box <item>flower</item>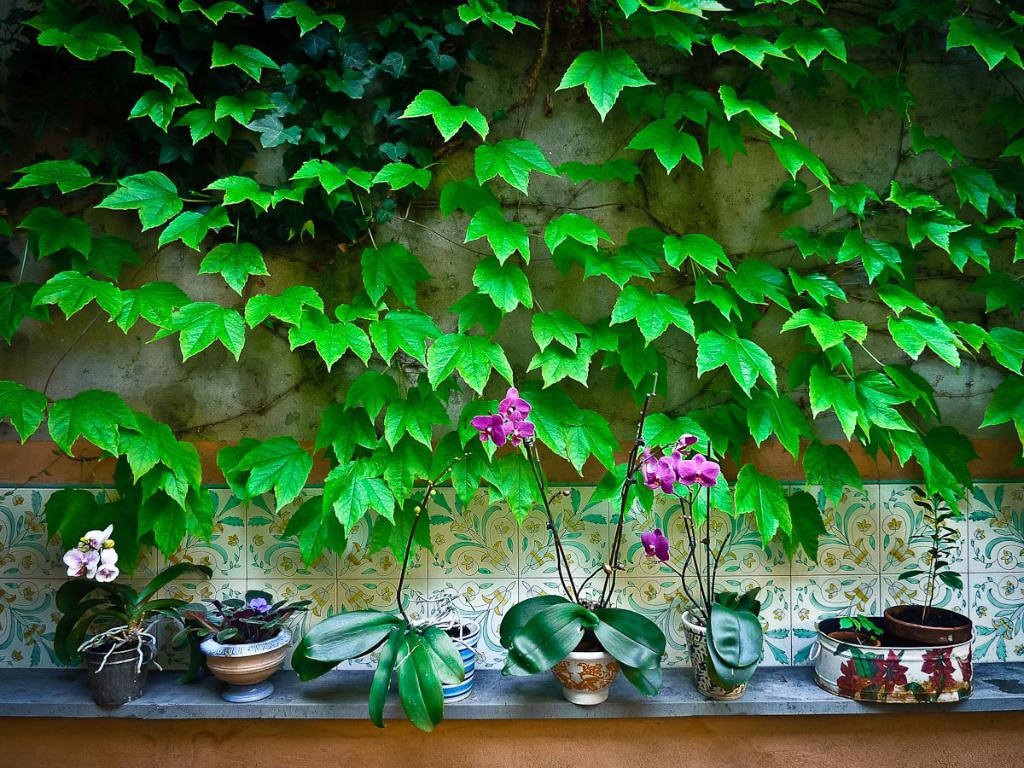
96/544/119/581
